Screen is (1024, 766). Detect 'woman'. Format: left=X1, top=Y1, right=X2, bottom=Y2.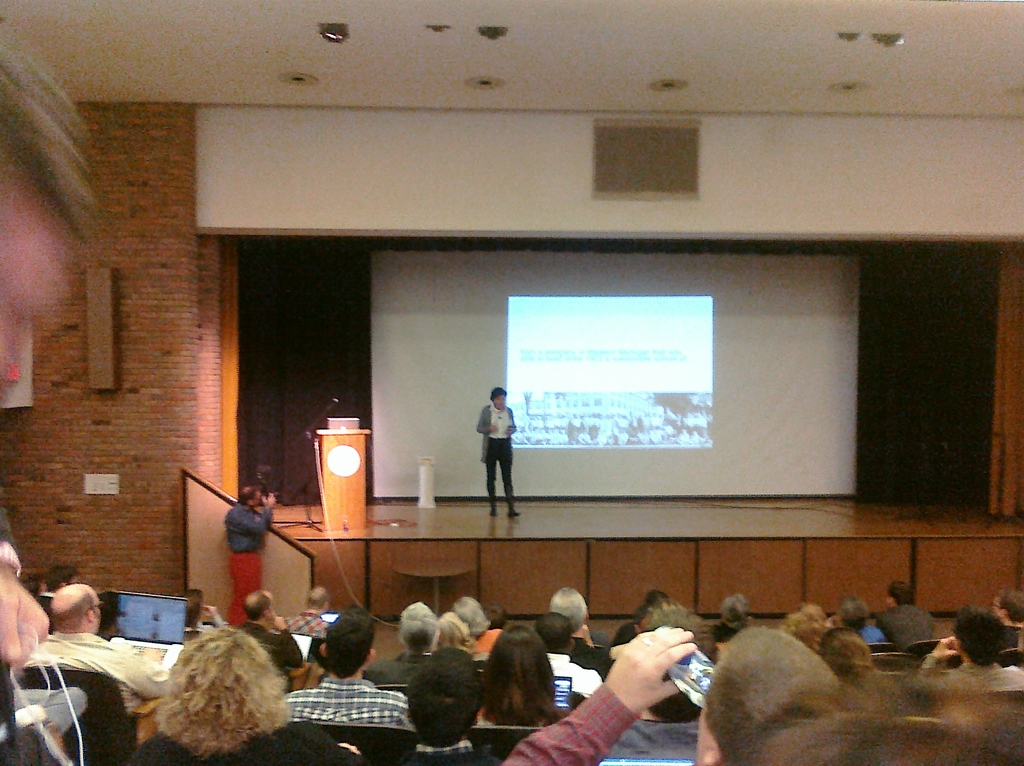
left=474, top=621, right=581, bottom=729.
